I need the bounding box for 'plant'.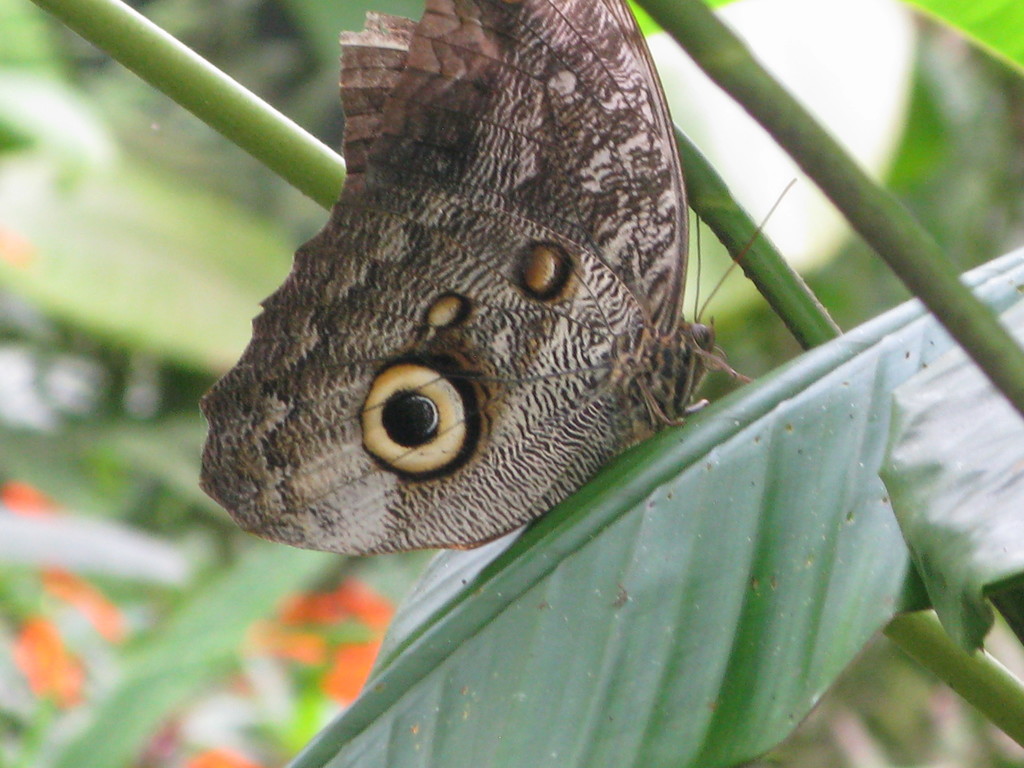
Here it is: pyautogui.locateOnScreen(0, 0, 879, 709).
